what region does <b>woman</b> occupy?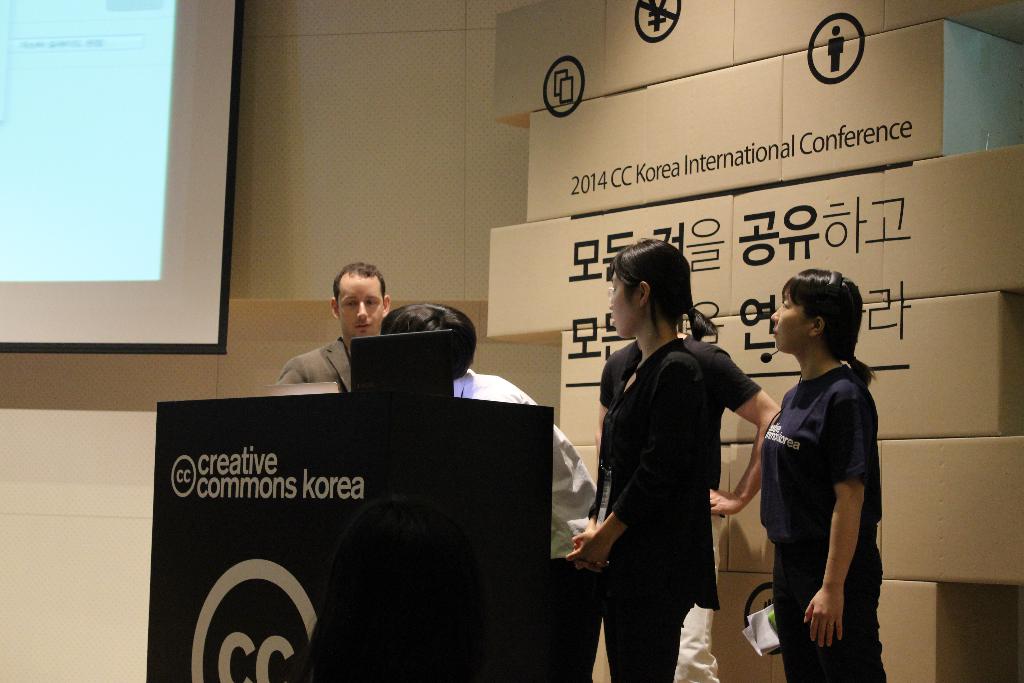
x1=583 y1=235 x2=755 y2=682.
